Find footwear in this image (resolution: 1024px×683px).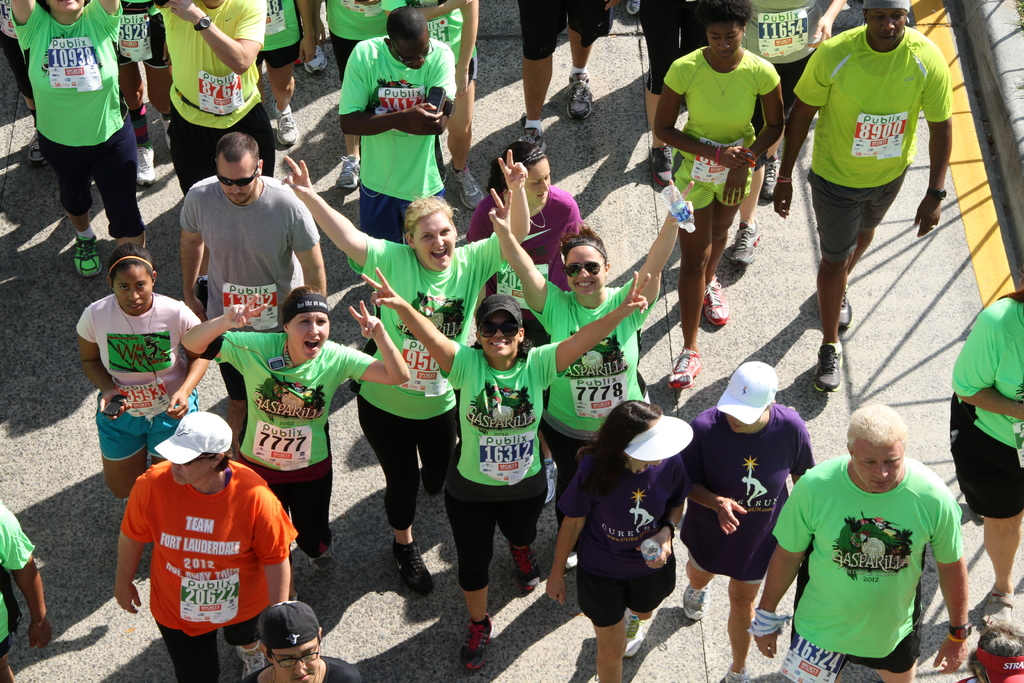
BBox(335, 152, 360, 188).
